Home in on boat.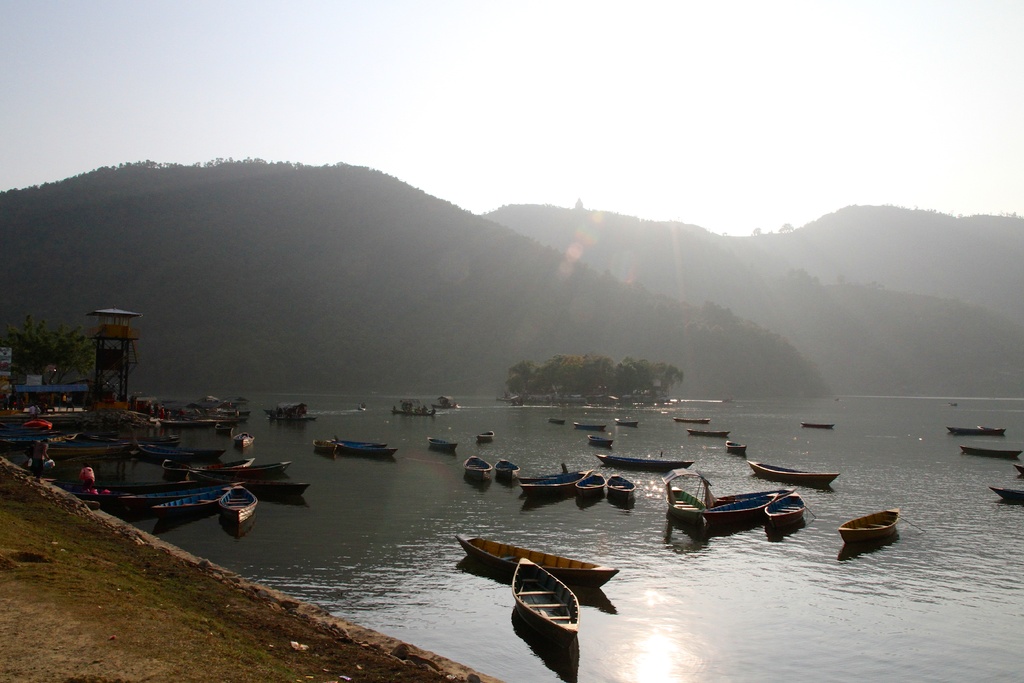
Homed in at bbox(990, 490, 1023, 508).
